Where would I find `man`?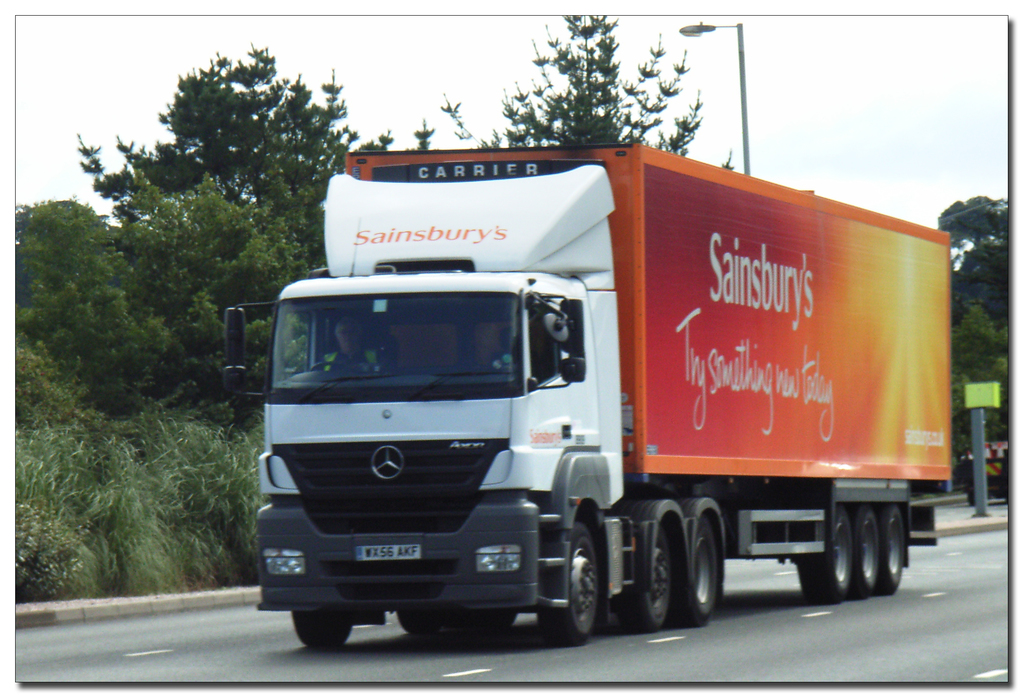
At pyautogui.locateOnScreen(323, 316, 380, 366).
